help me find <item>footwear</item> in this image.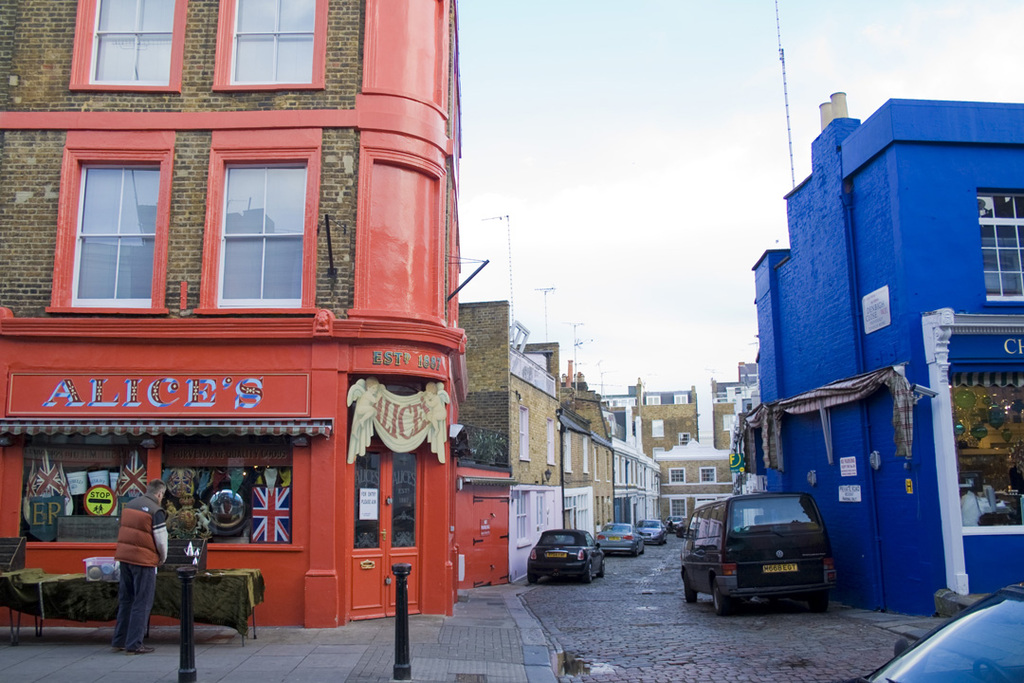
Found it: select_region(113, 641, 124, 656).
